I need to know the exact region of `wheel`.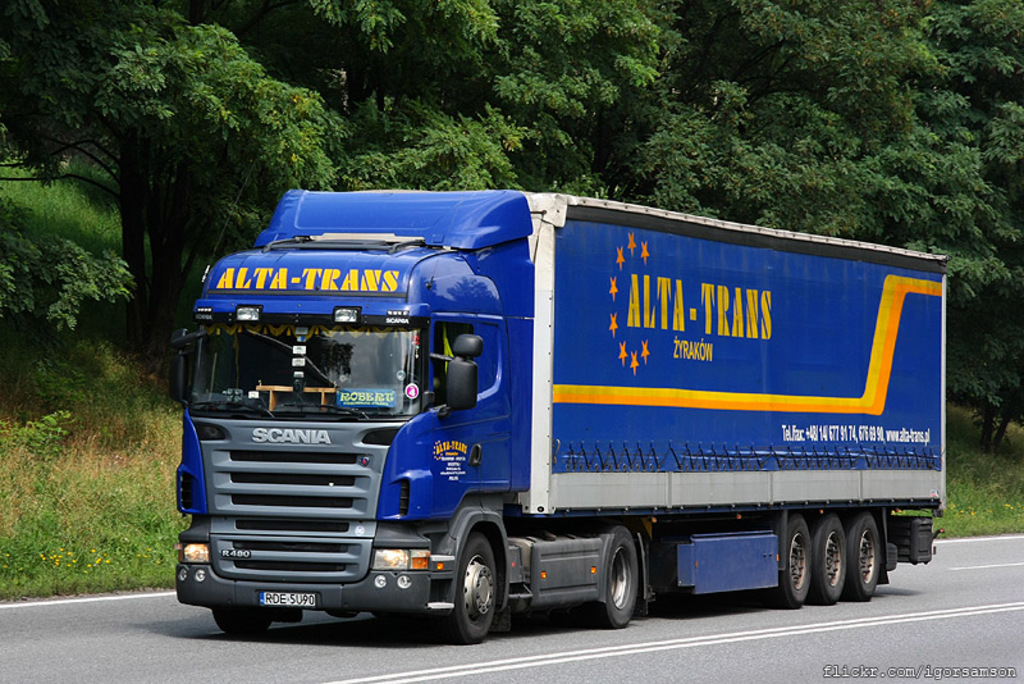
Region: [left=212, top=606, right=273, bottom=644].
